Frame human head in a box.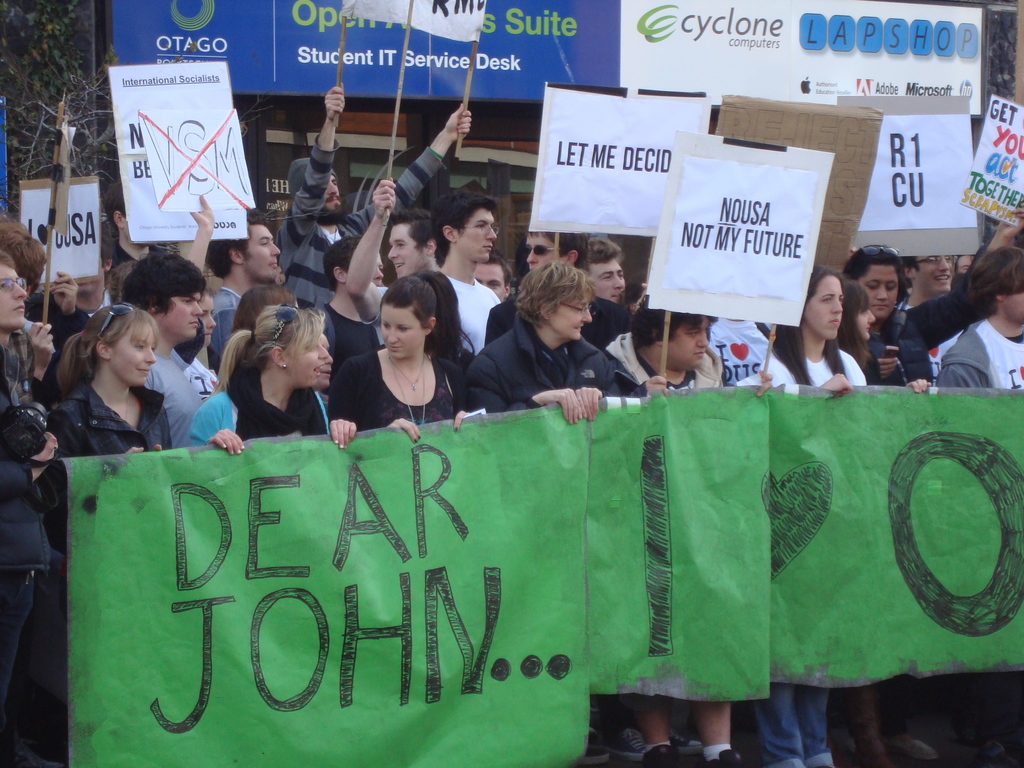
BBox(428, 188, 499, 264).
